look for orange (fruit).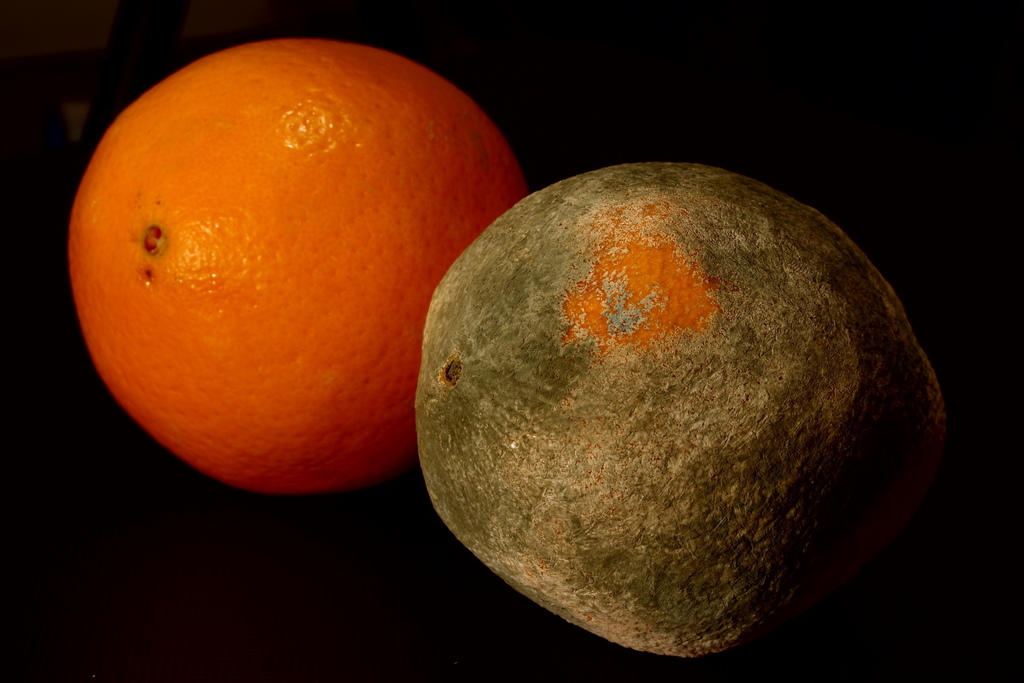
Found: box=[404, 162, 945, 662].
